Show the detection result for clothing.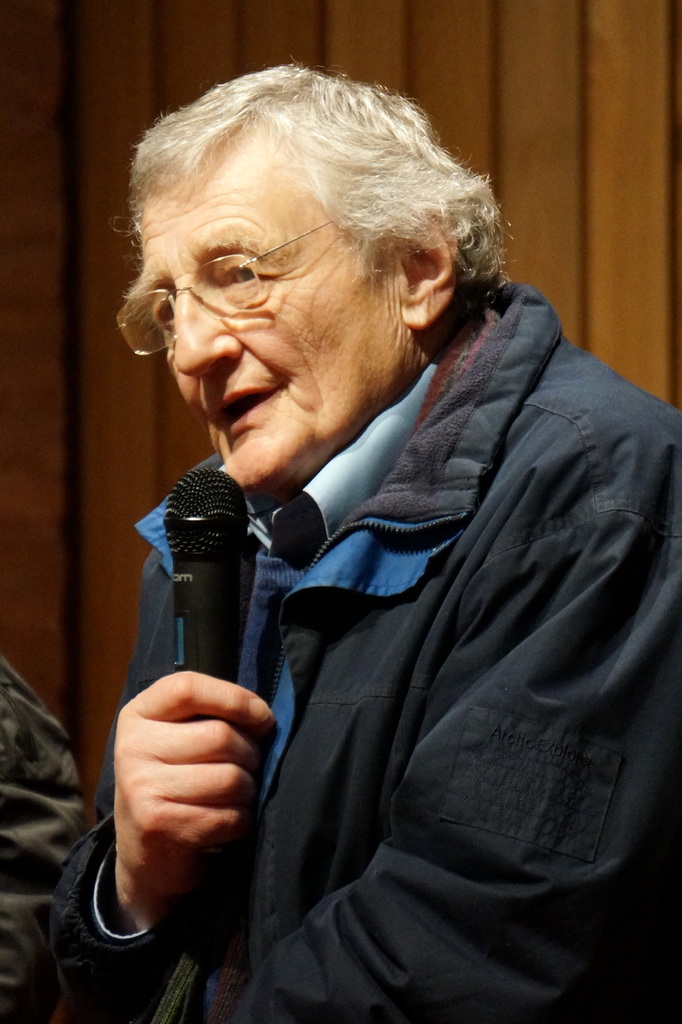
select_region(0, 639, 90, 1013).
